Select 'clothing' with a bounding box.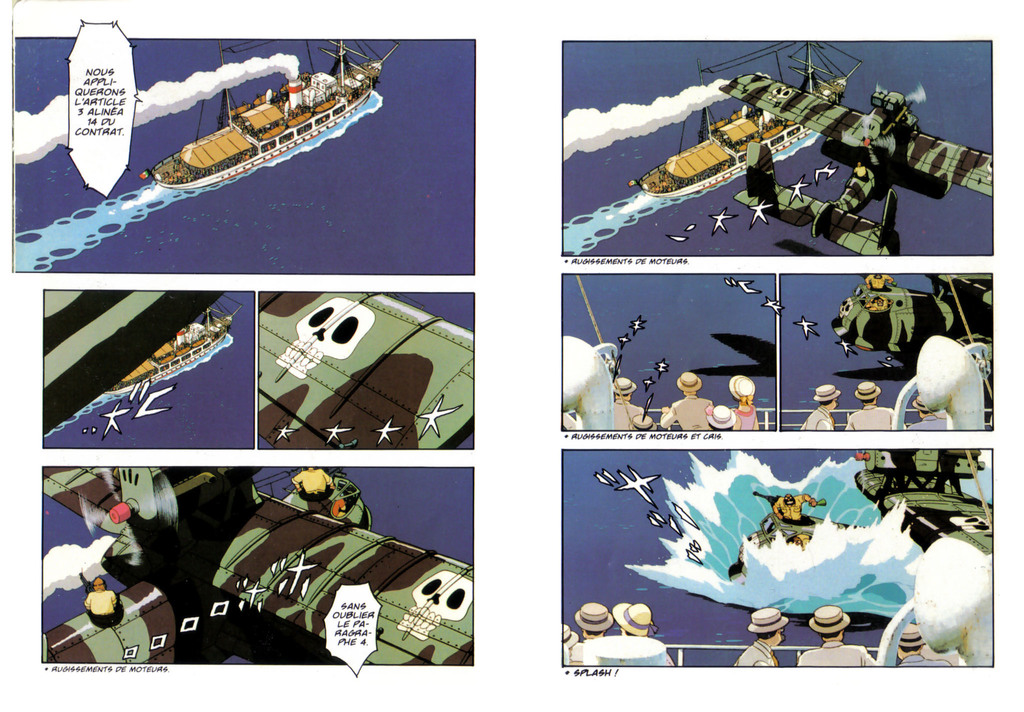
[796,411,836,437].
